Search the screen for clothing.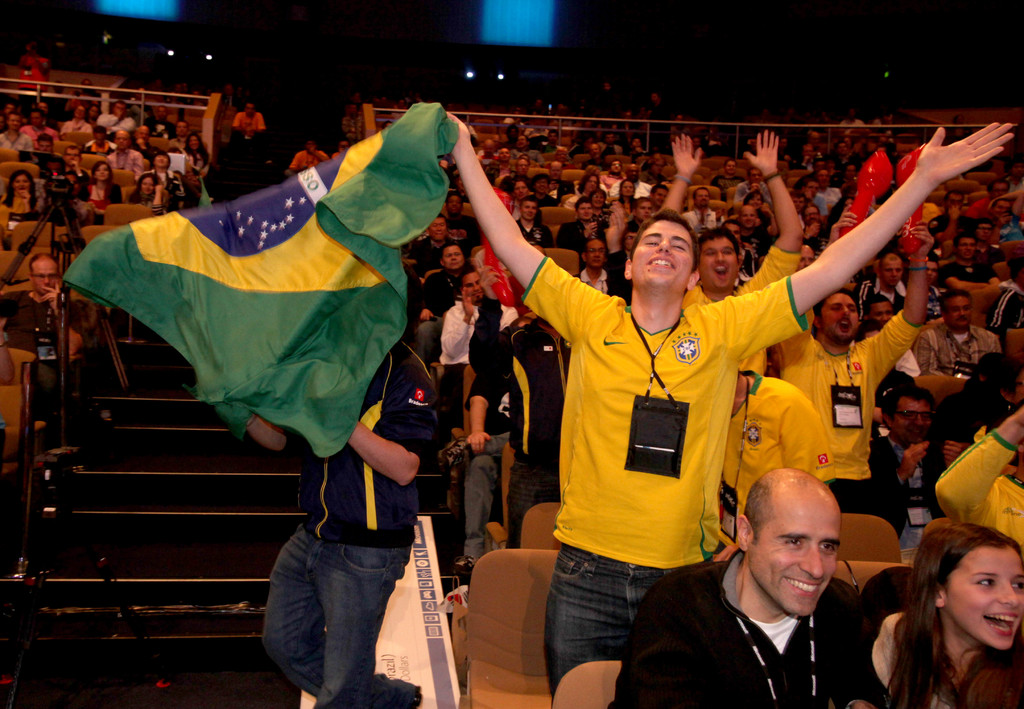
Found at locate(553, 180, 574, 197).
